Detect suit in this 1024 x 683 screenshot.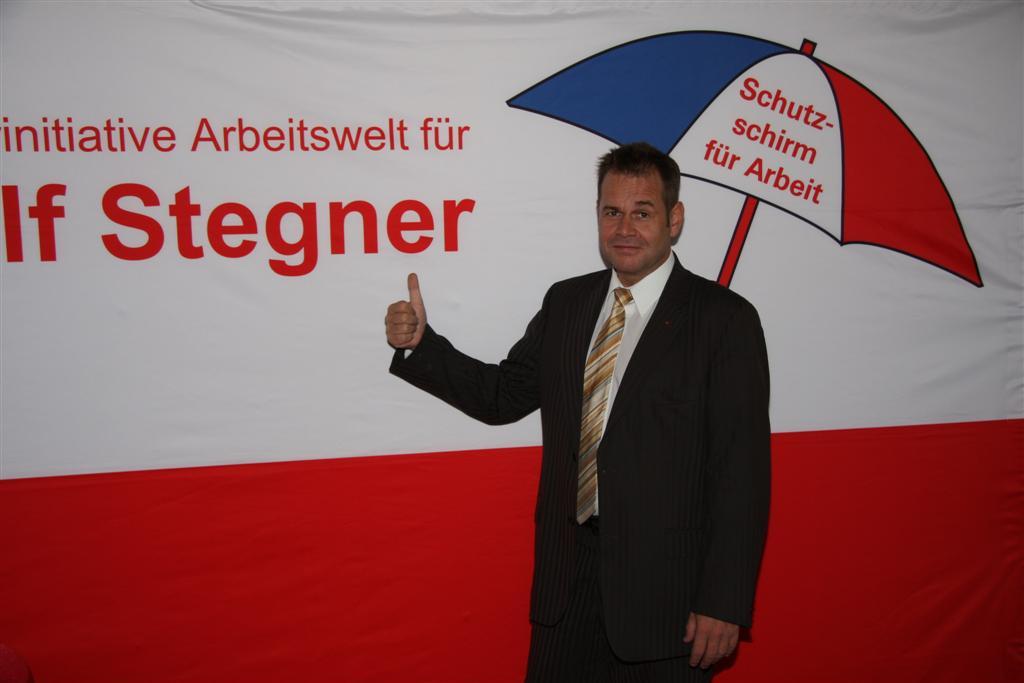
Detection: x1=390, y1=211, x2=755, y2=641.
